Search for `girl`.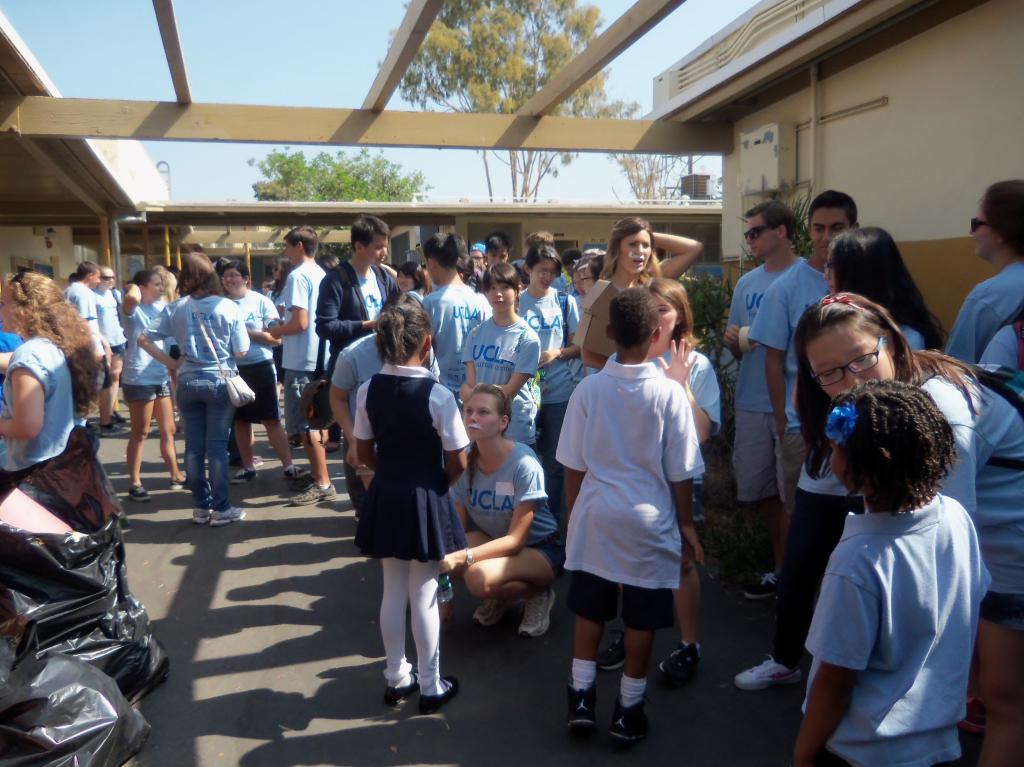
Found at Rect(601, 278, 720, 686).
